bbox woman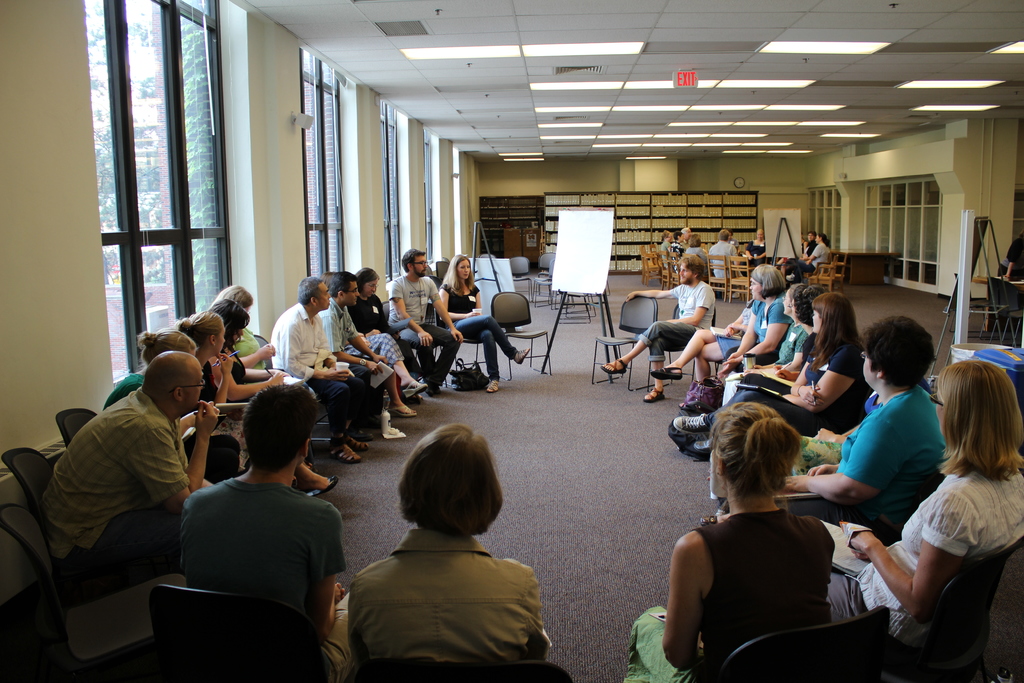
{"left": 744, "top": 284, "right": 825, "bottom": 389}
